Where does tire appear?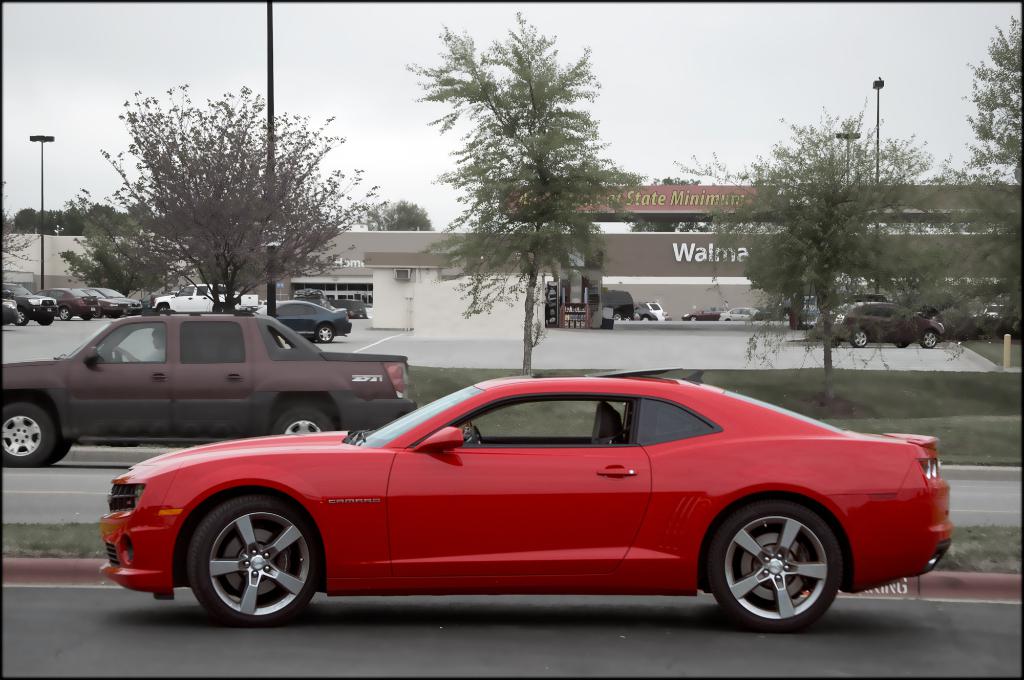
Appears at 188/493/320/628.
